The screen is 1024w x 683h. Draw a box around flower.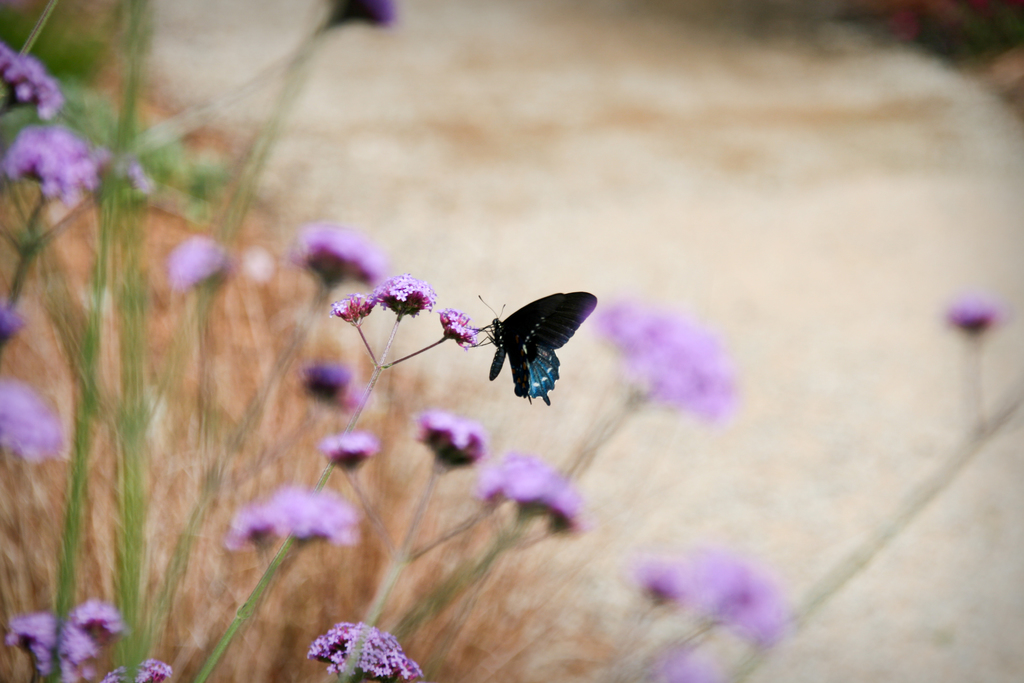
(304, 362, 367, 413).
